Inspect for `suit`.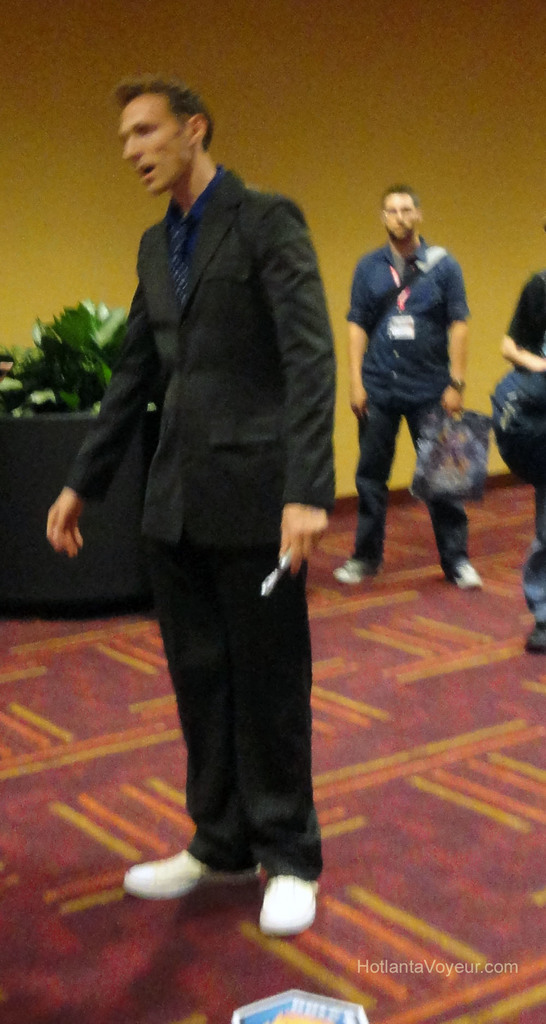
Inspection: left=63, top=169, right=326, bottom=876.
